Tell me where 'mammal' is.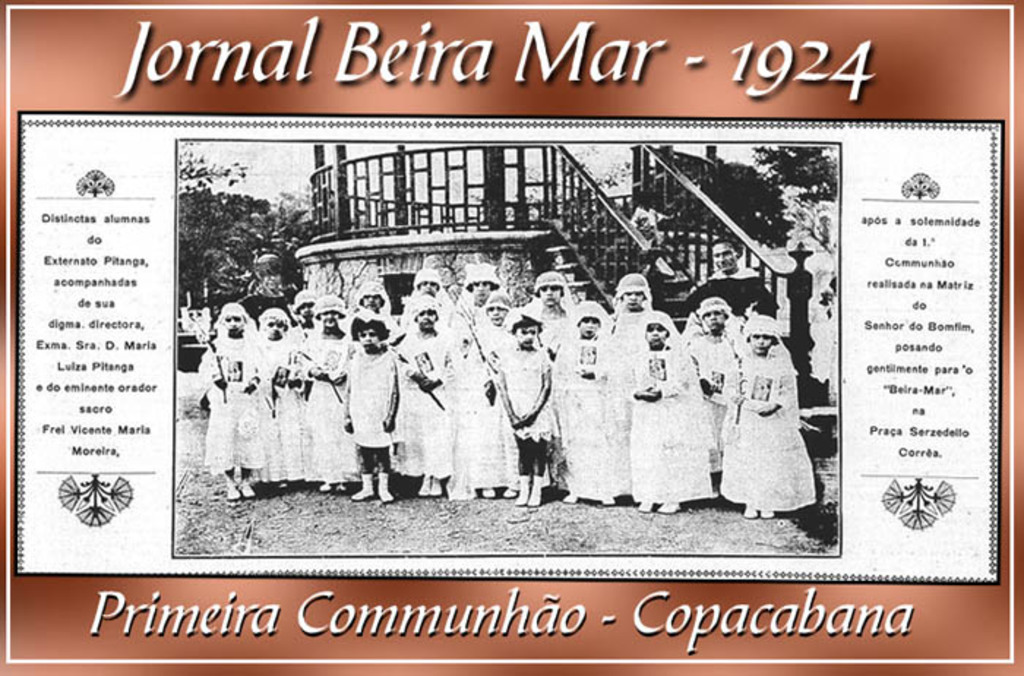
'mammal' is at locate(195, 300, 260, 502).
